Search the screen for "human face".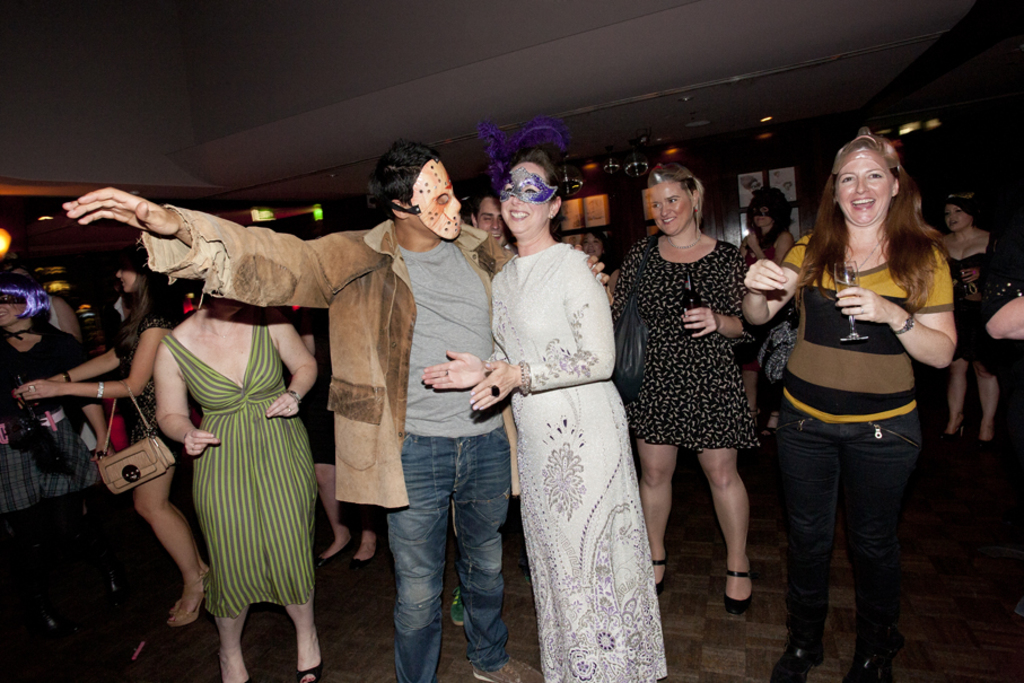
Found at [949,200,971,227].
